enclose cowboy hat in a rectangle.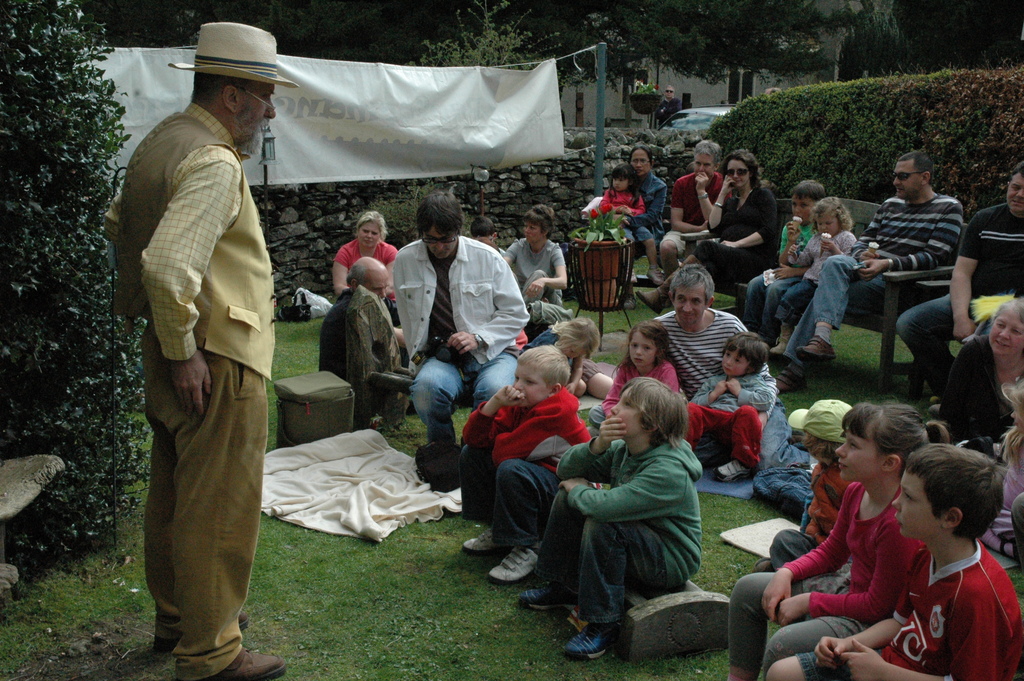
bbox(168, 13, 280, 112).
